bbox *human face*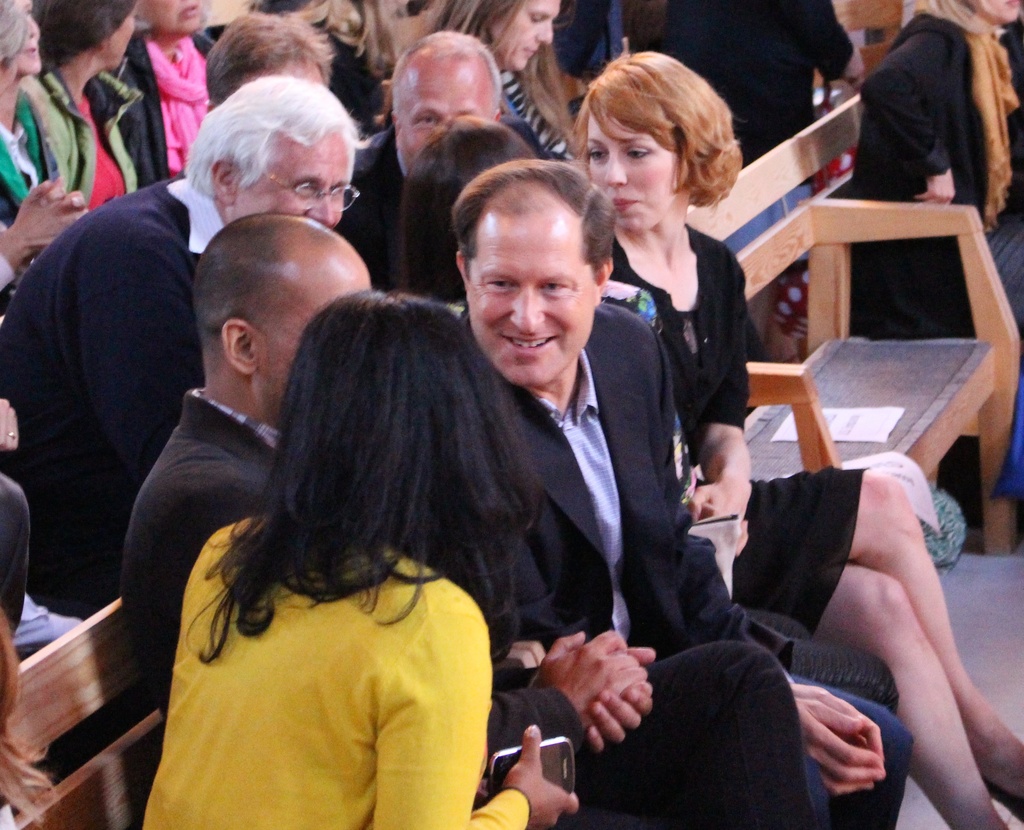
detection(6, 0, 43, 74)
